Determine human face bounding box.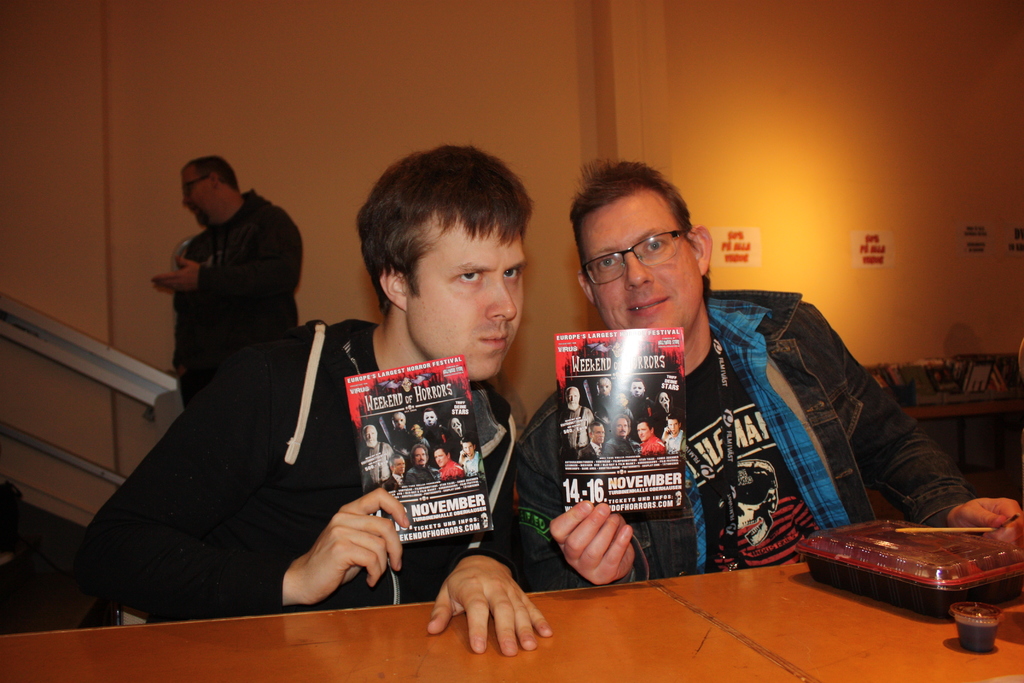
Determined: bbox(450, 418, 462, 436).
